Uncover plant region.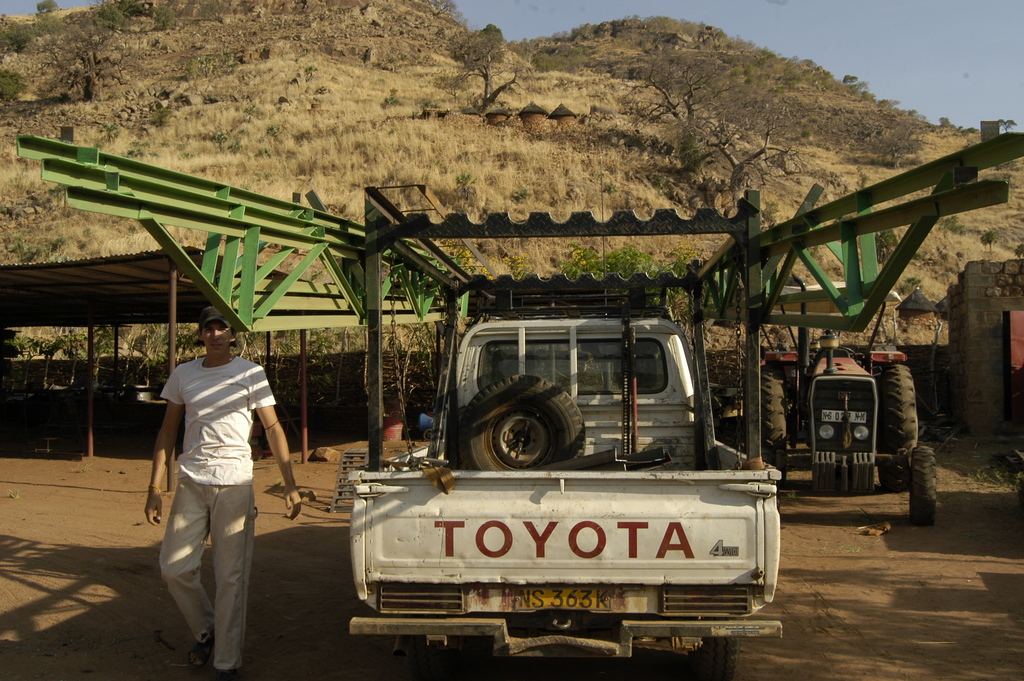
Uncovered: bbox=[192, 53, 223, 78].
